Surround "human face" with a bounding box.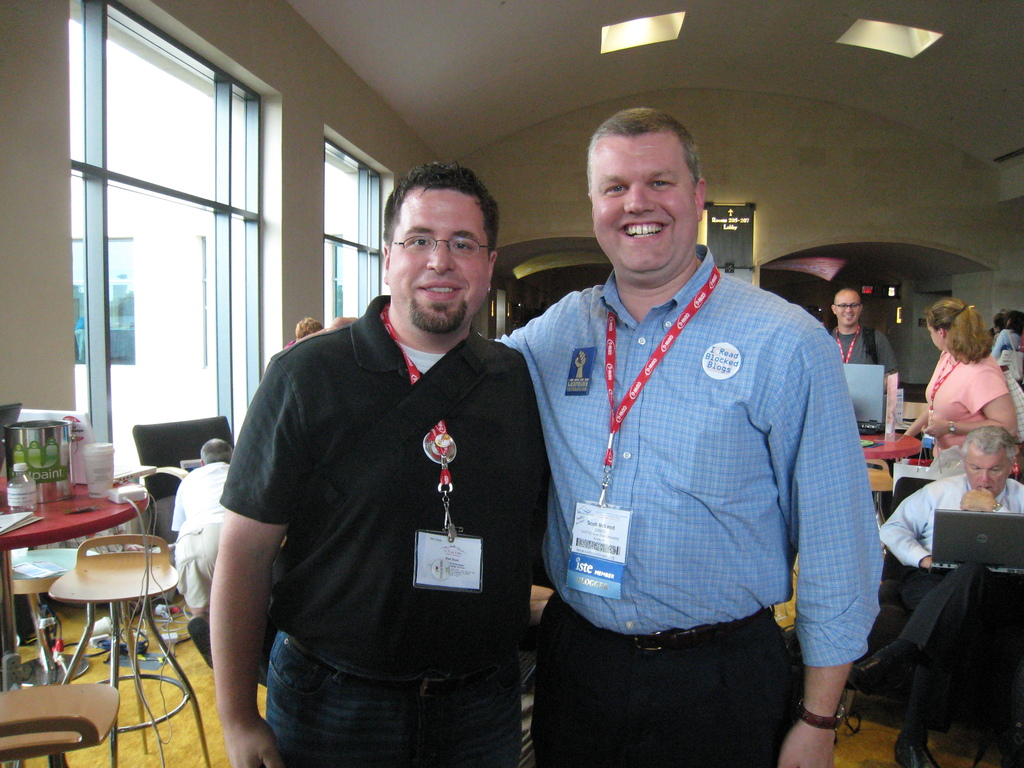
[385,184,491,335].
